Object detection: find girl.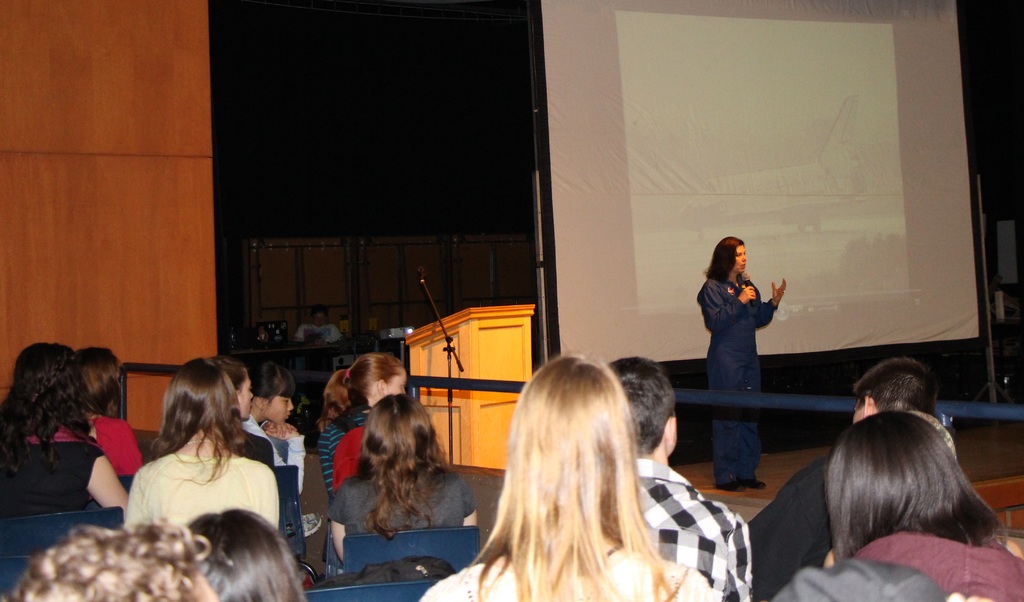
rect(216, 354, 275, 474).
